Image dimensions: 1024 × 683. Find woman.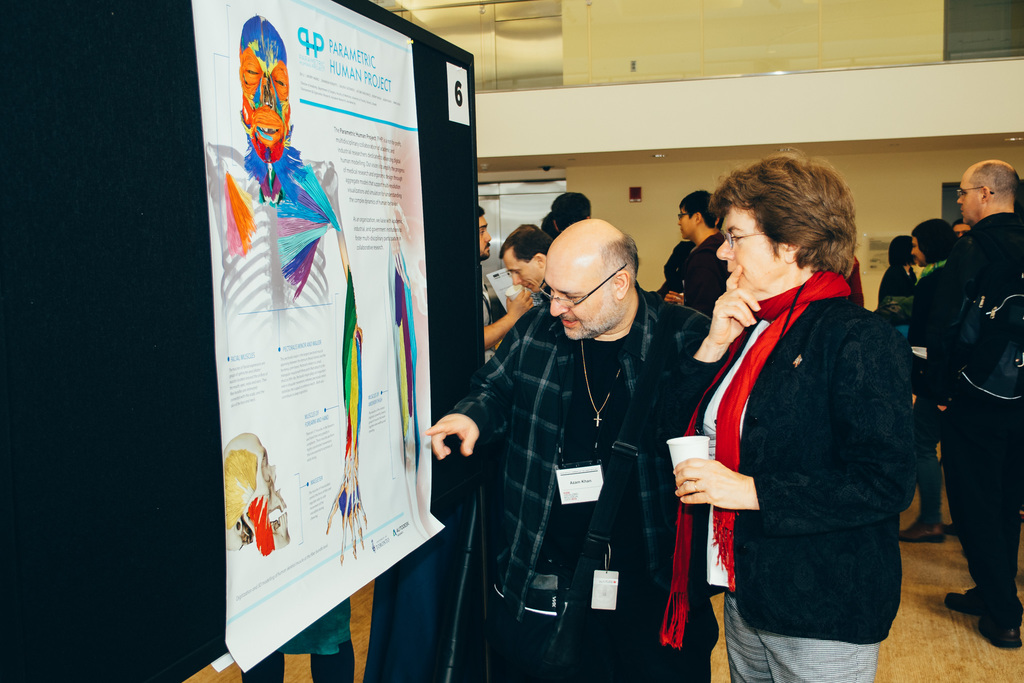
Rect(669, 157, 892, 680).
